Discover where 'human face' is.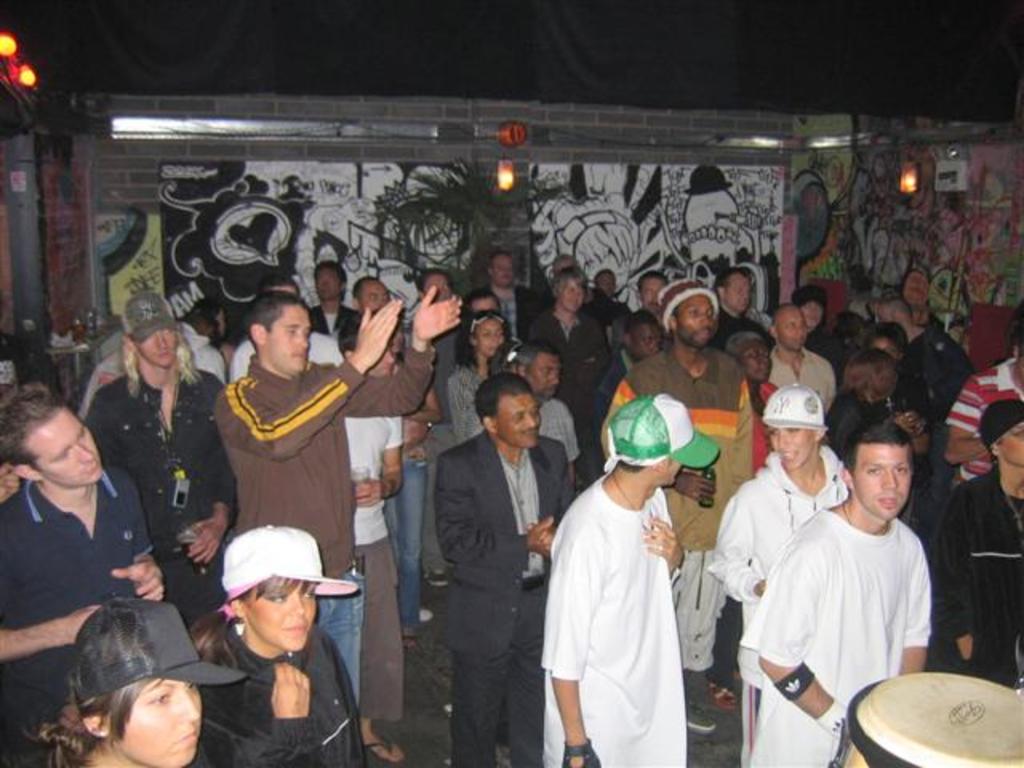
Discovered at x1=491, y1=395, x2=541, y2=450.
